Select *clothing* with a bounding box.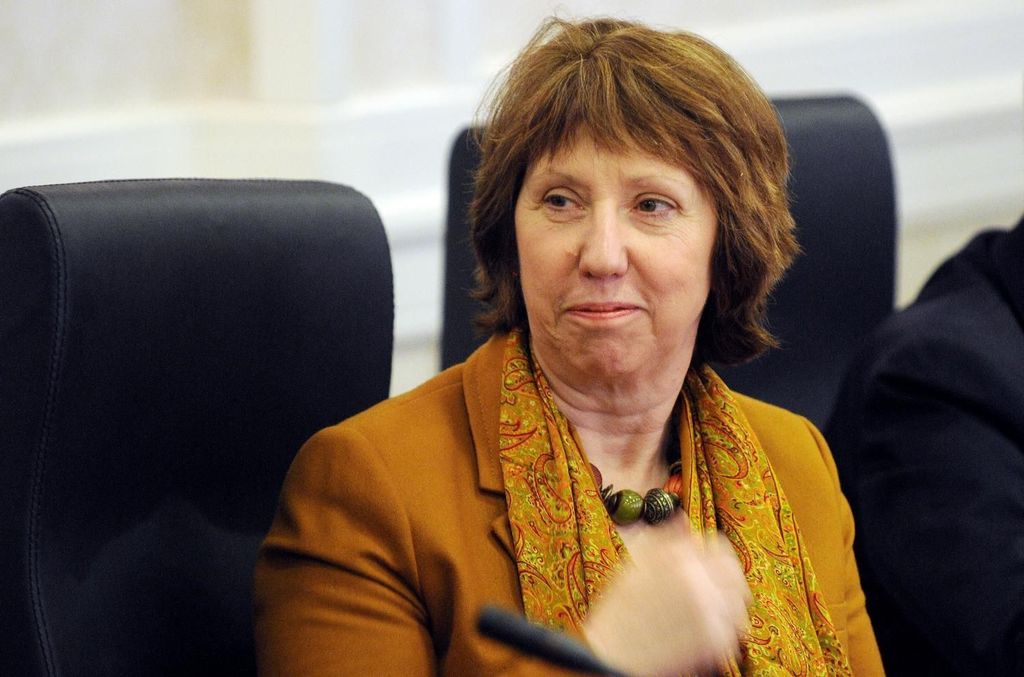
l=819, t=211, r=1023, b=676.
